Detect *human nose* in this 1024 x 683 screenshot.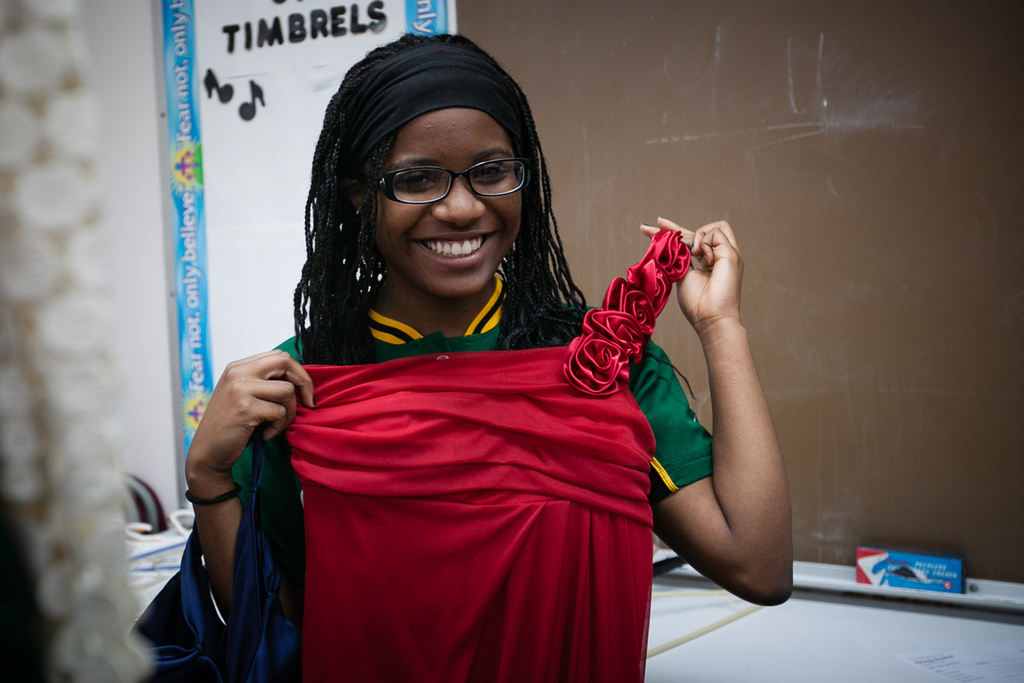
Detection: bbox=(423, 164, 493, 222).
